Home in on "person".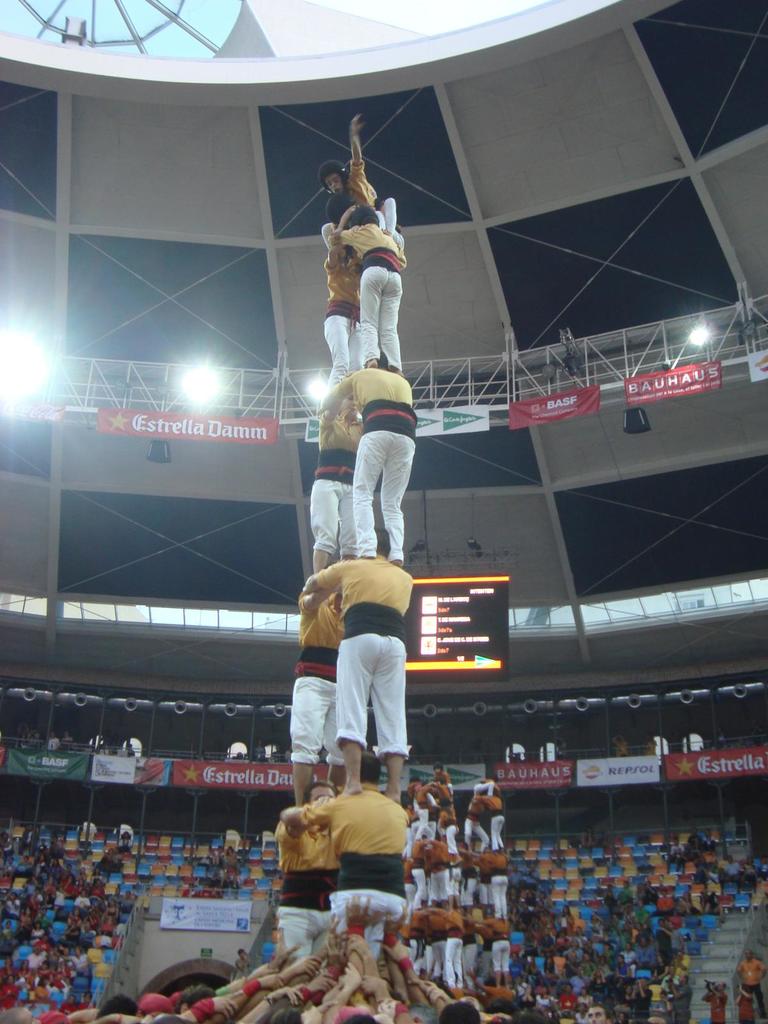
Homed in at [352, 352, 417, 567].
